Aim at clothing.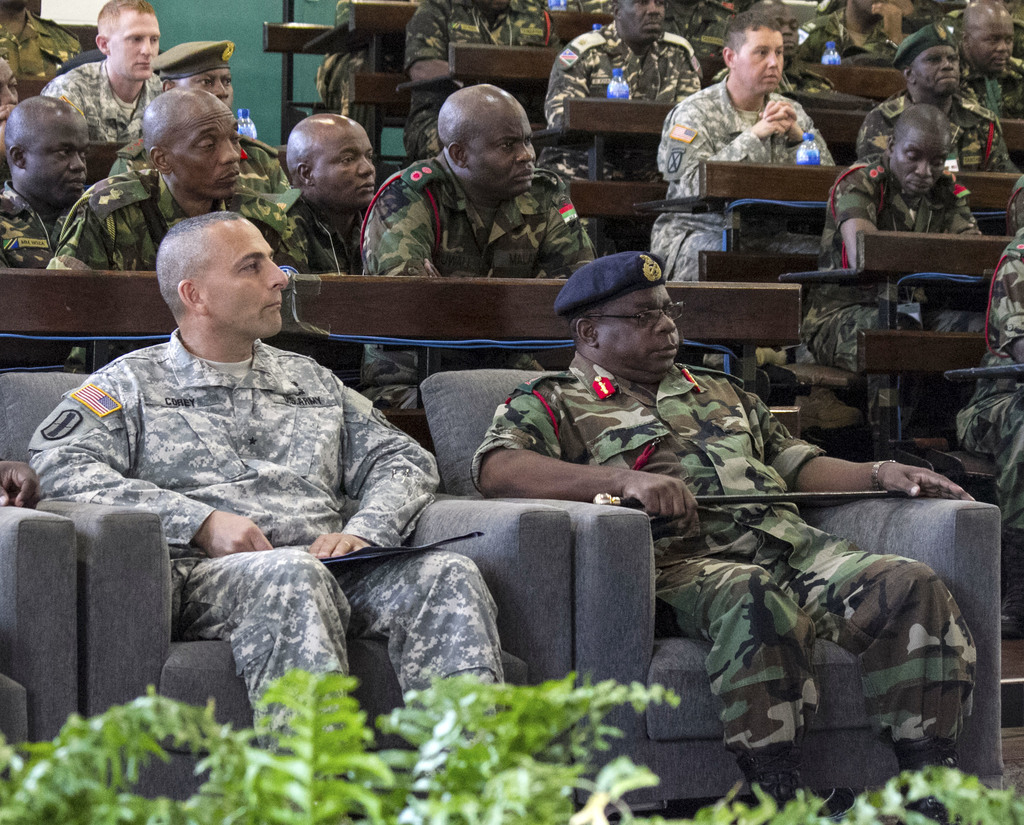
Aimed at <box>919,13,1023,58</box>.
